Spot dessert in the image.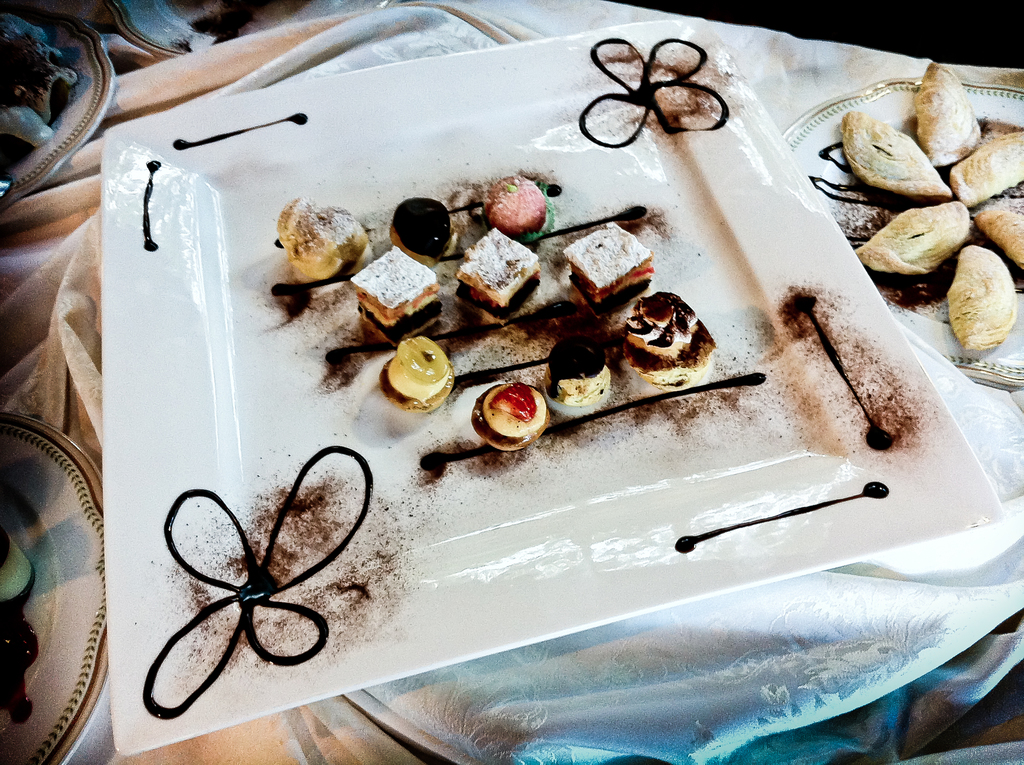
dessert found at 837, 111, 952, 199.
